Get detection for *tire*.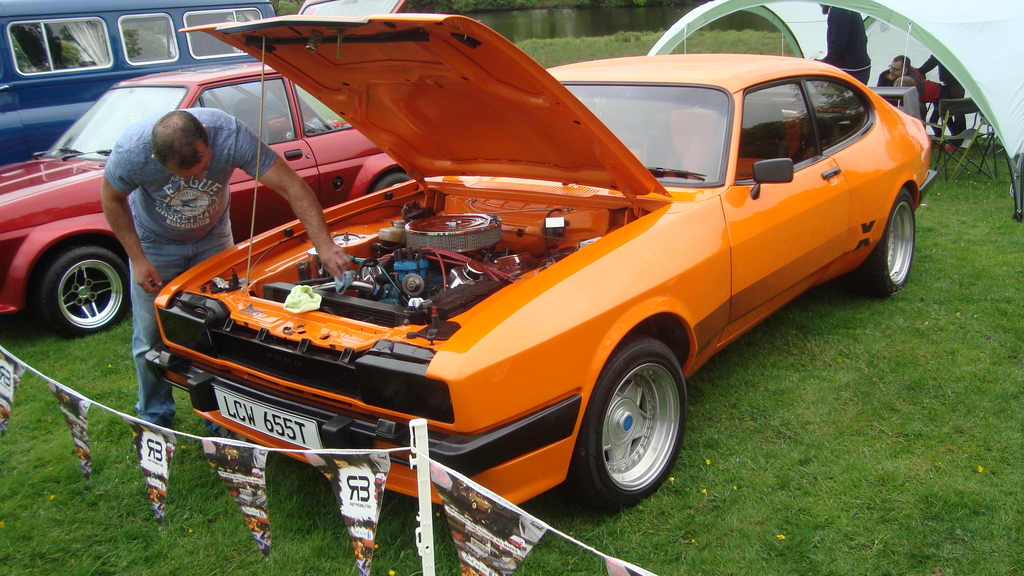
Detection: left=371, top=170, right=411, bottom=191.
